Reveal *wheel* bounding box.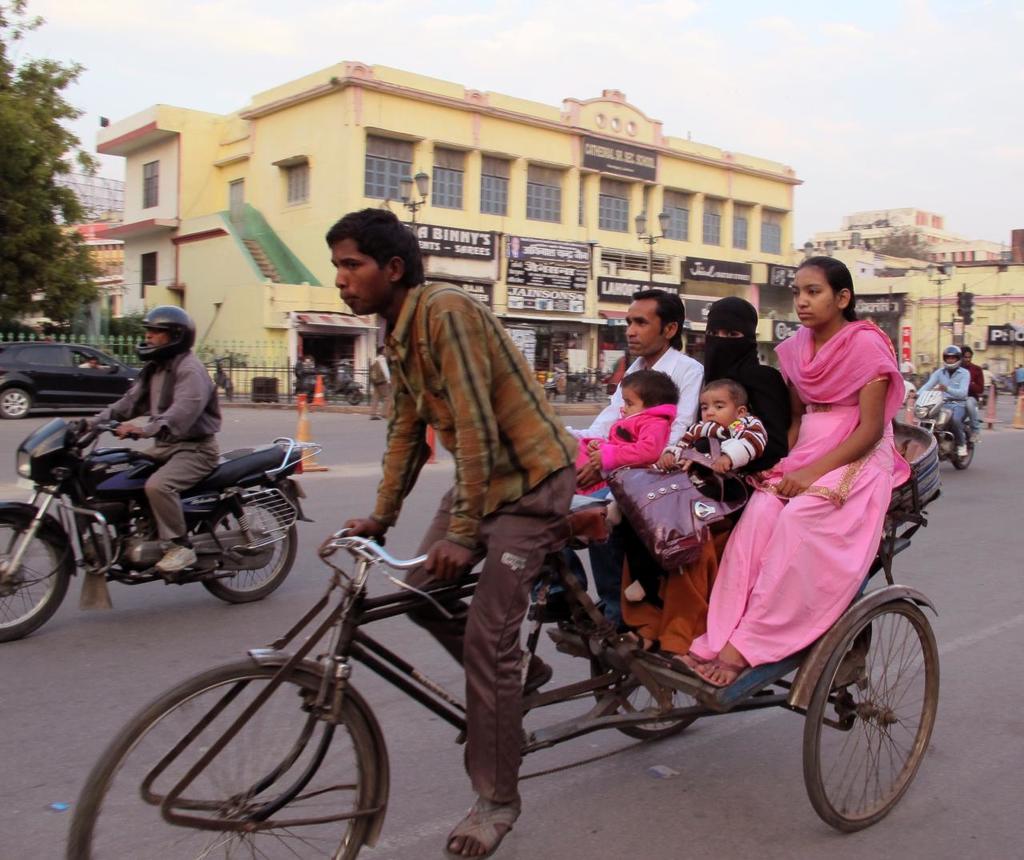
Revealed: x1=0 y1=388 x2=31 y2=418.
